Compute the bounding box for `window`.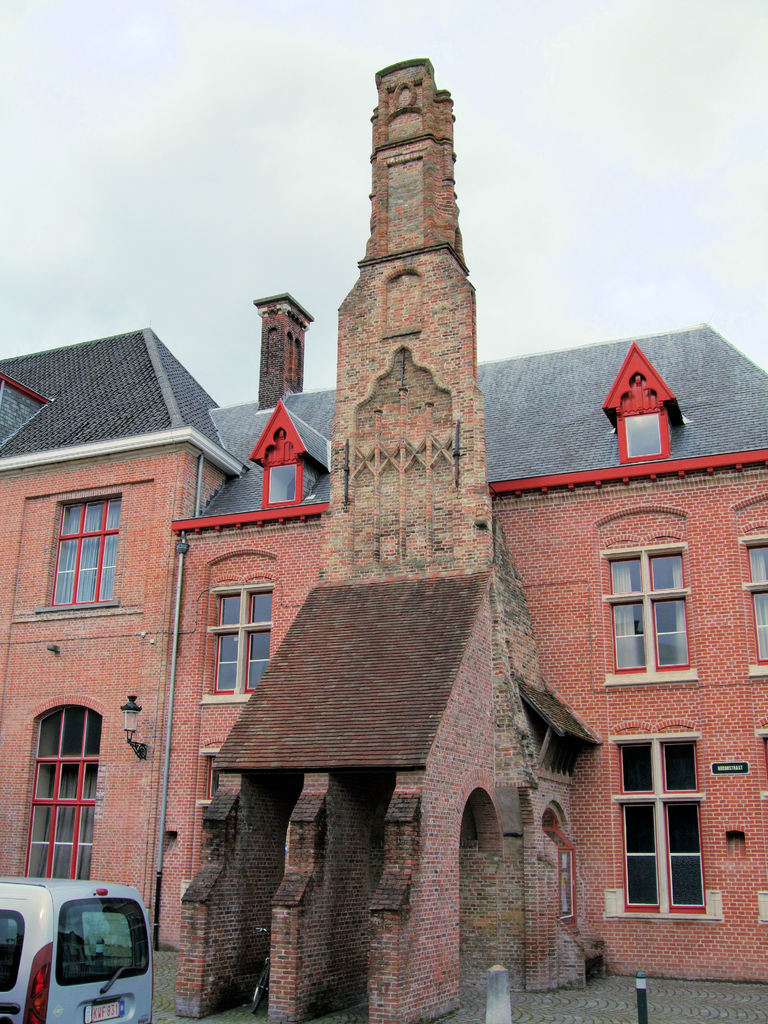
box(37, 490, 121, 614).
